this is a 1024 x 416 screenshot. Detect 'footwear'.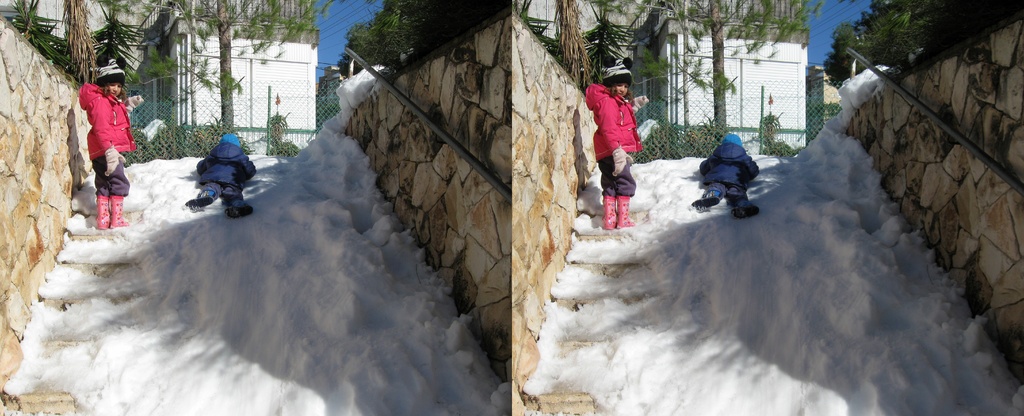
bbox(614, 194, 632, 227).
